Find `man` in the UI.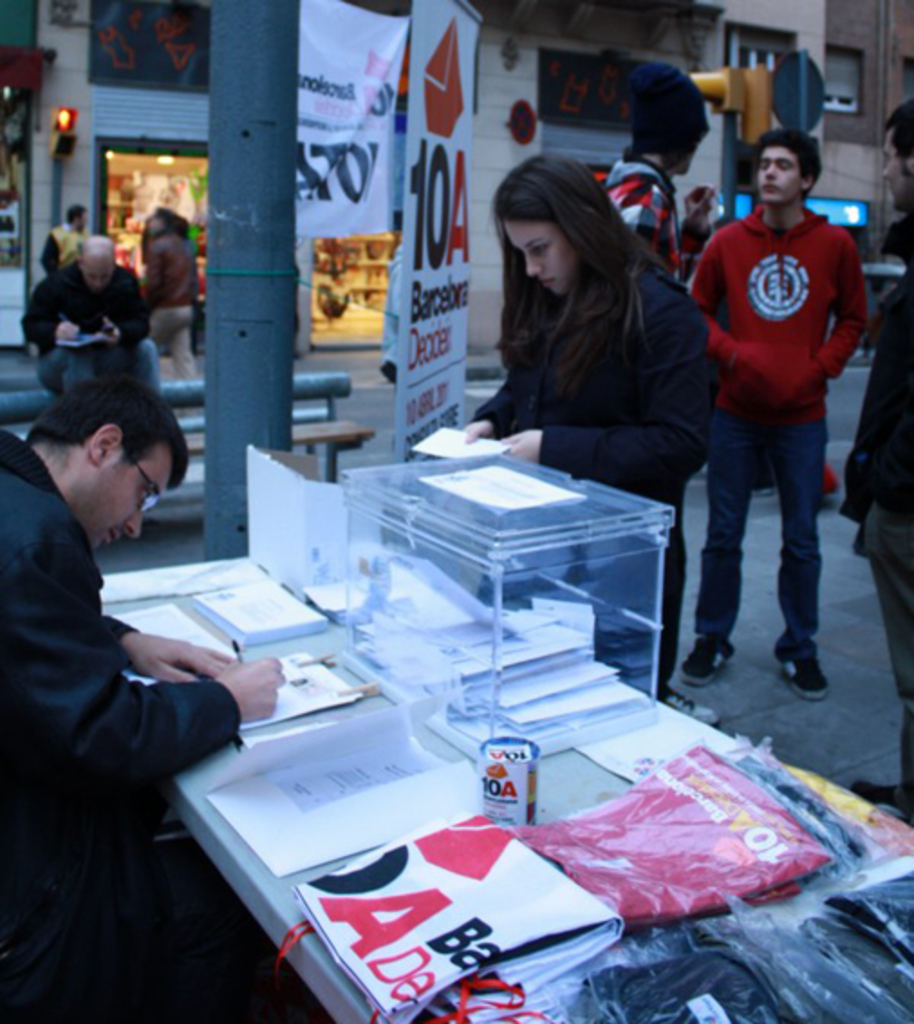
UI element at l=842, t=98, r=912, b=827.
